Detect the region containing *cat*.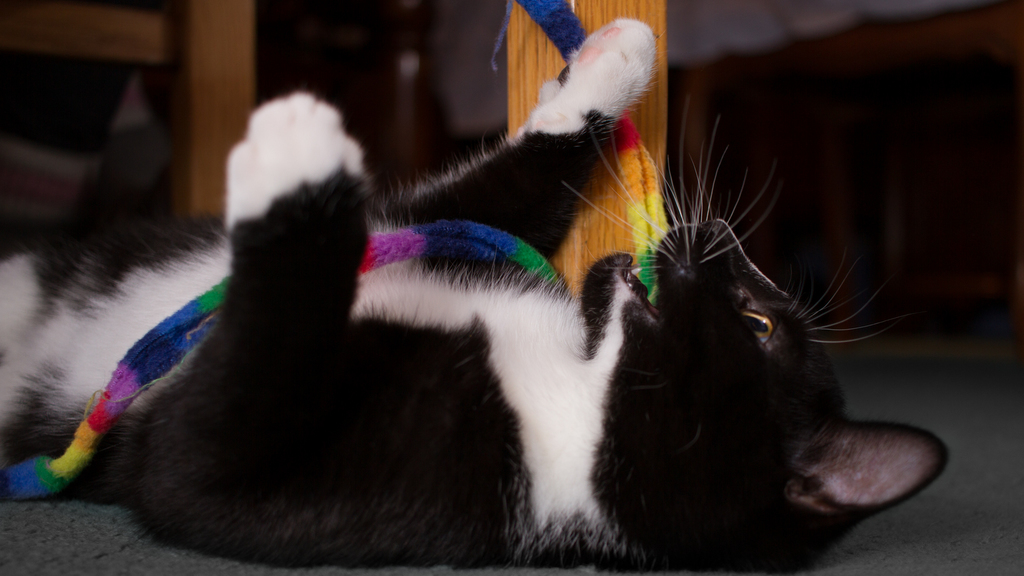
<box>0,20,950,575</box>.
